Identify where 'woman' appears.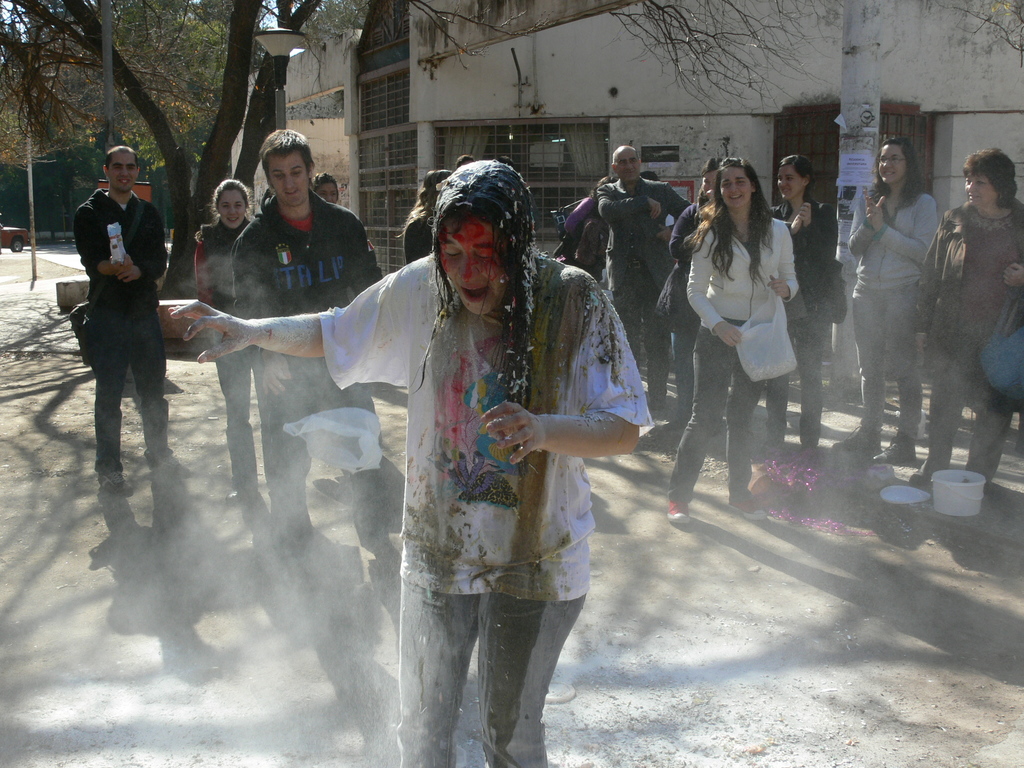
Appears at select_region(766, 155, 838, 462).
